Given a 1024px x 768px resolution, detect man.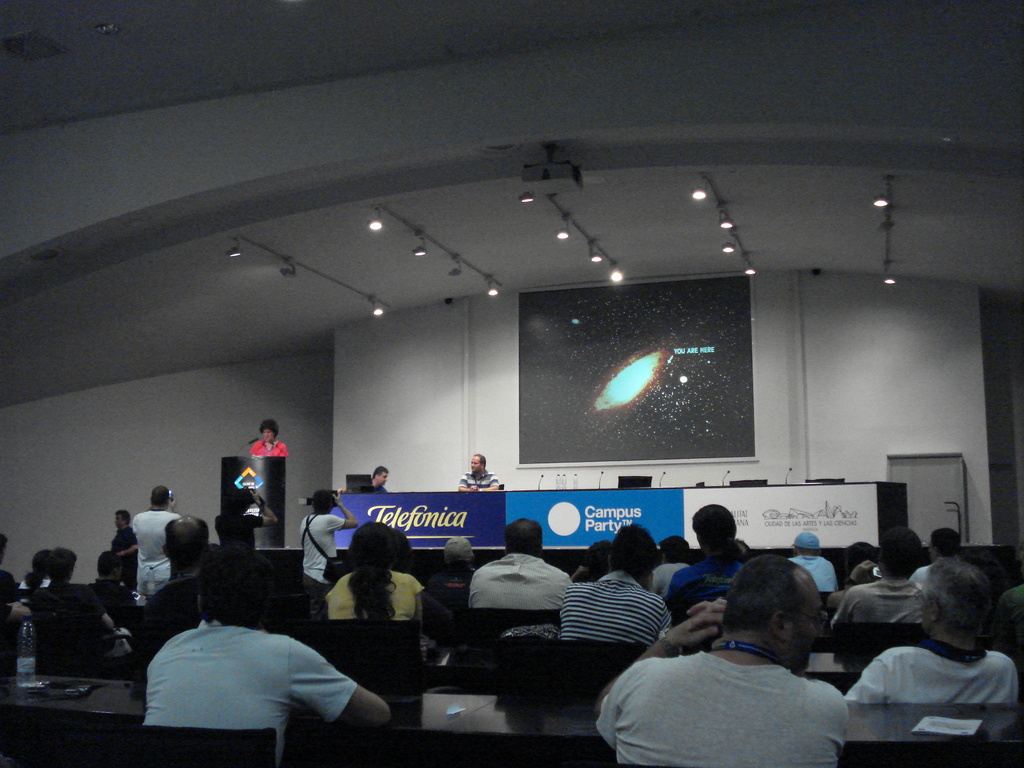
[x1=370, y1=466, x2=387, y2=491].
